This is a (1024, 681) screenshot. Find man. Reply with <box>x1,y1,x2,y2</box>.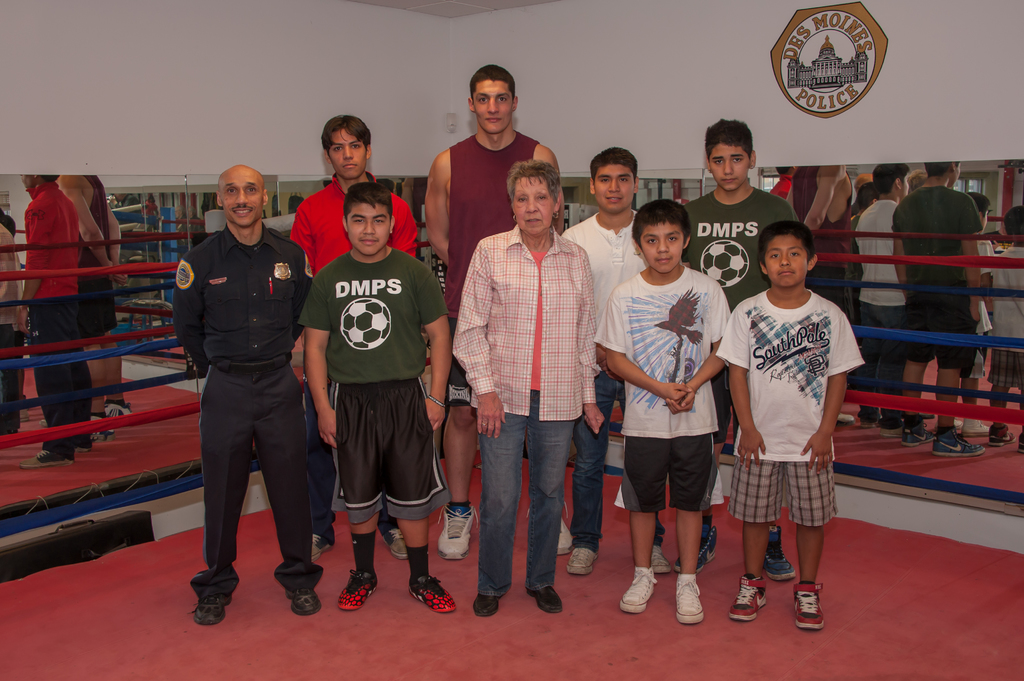
<box>167,157,328,625</box>.
